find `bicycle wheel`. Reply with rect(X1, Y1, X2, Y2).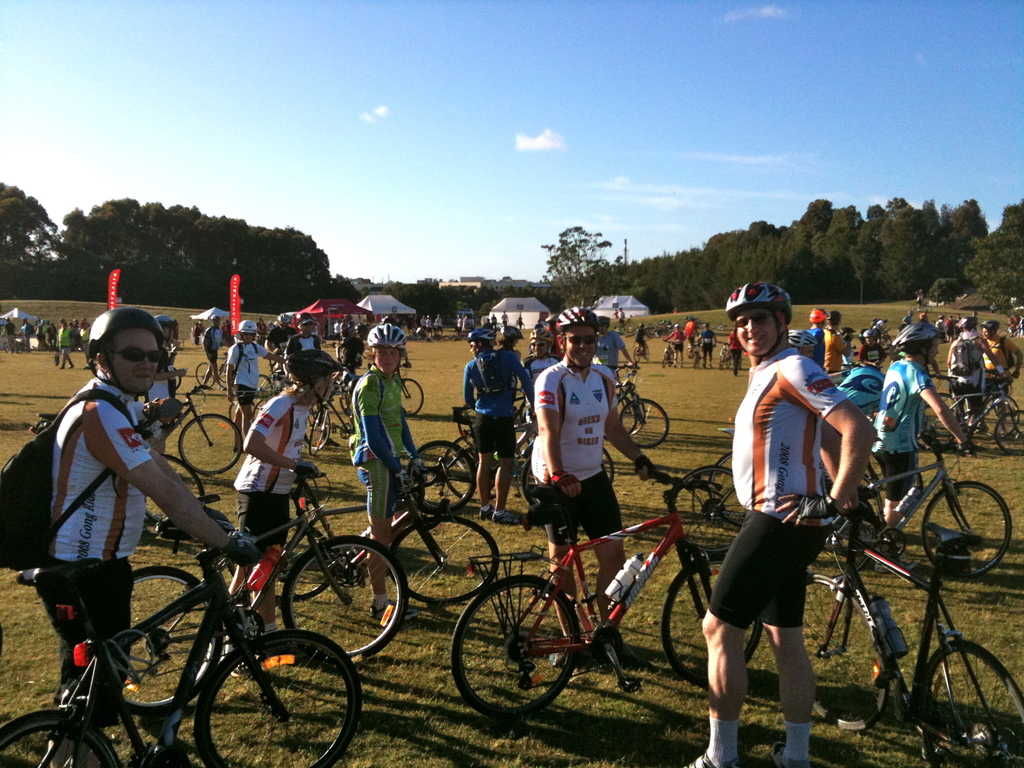
rect(596, 445, 614, 485).
